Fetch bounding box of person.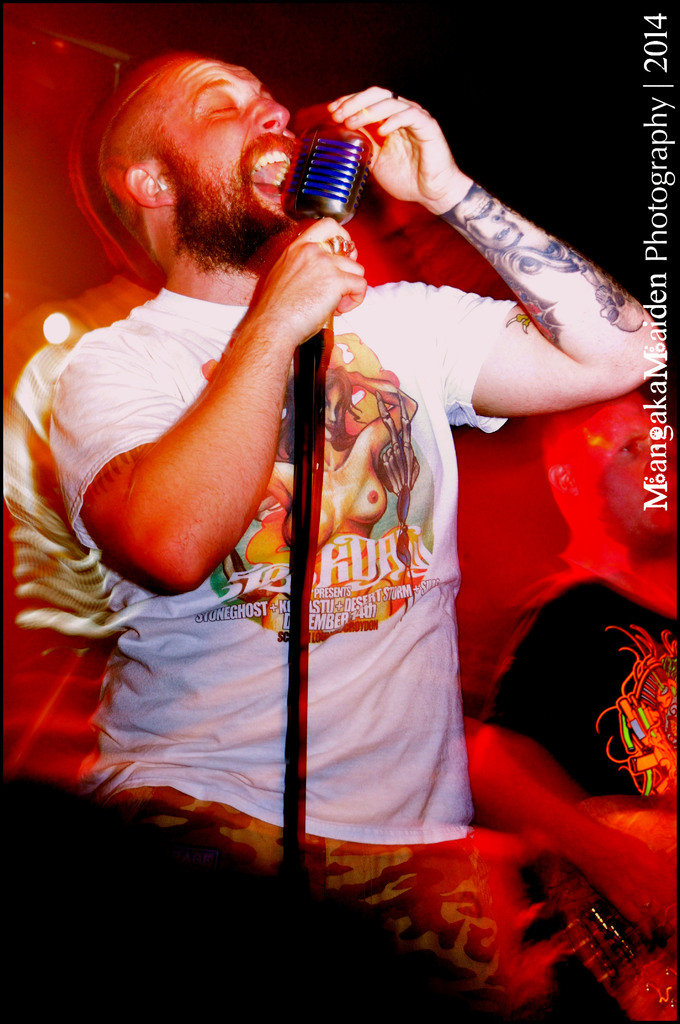
Bbox: crop(58, 40, 592, 936).
